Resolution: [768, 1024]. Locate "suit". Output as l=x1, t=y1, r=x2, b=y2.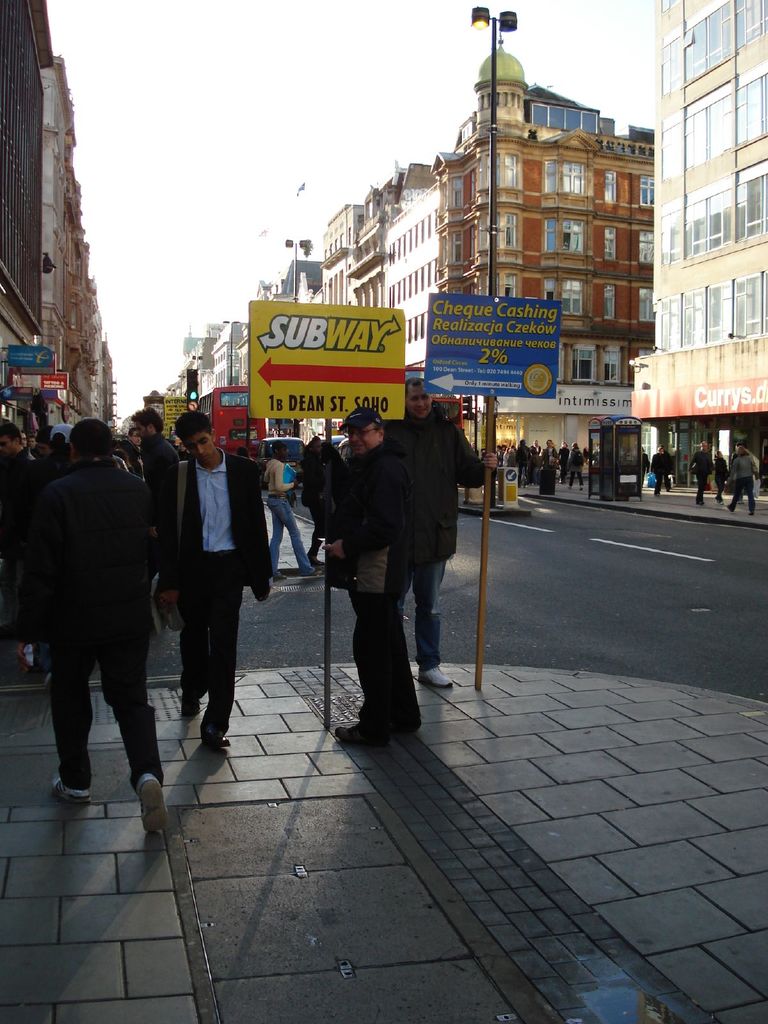
l=22, t=414, r=163, b=809.
